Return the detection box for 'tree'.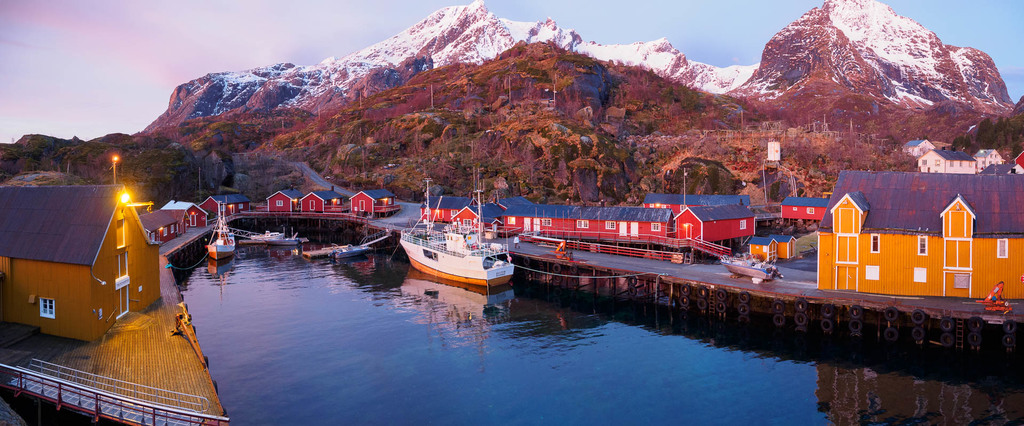
locate(975, 118, 992, 145).
